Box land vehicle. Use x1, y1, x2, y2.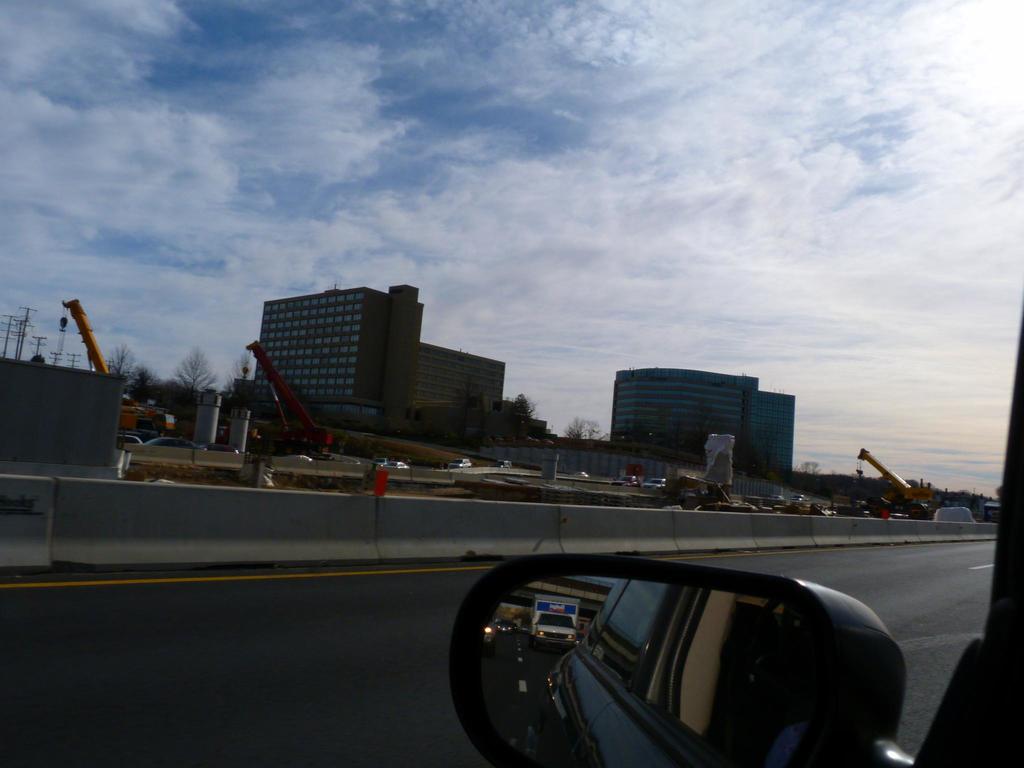
448, 463, 467, 467.
